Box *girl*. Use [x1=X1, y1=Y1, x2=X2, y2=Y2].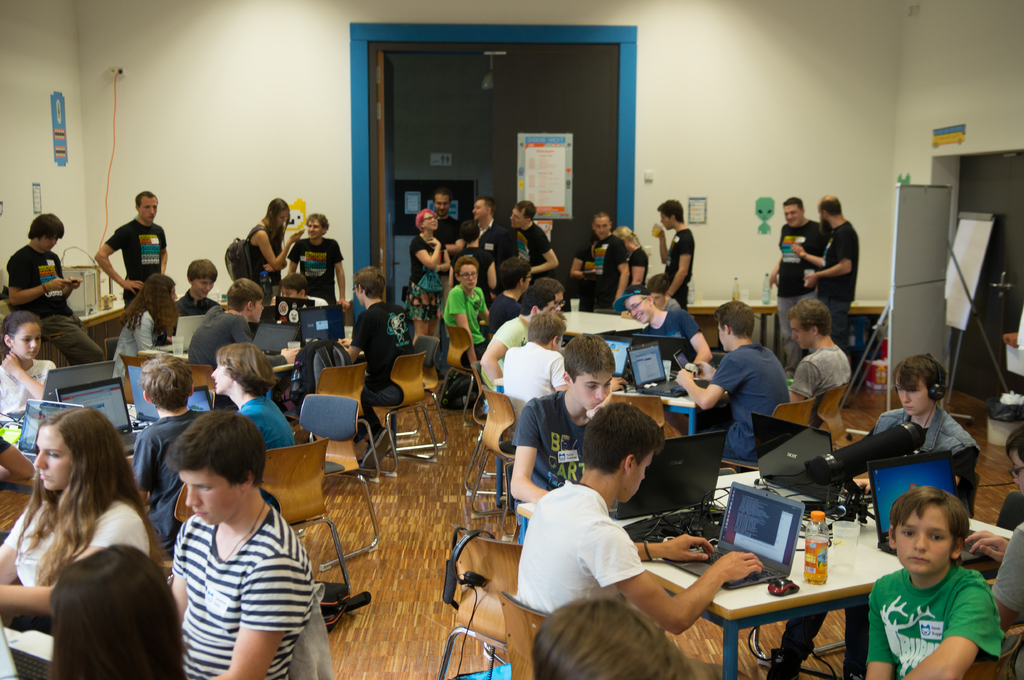
[x1=0, y1=308, x2=58, y2=413].
